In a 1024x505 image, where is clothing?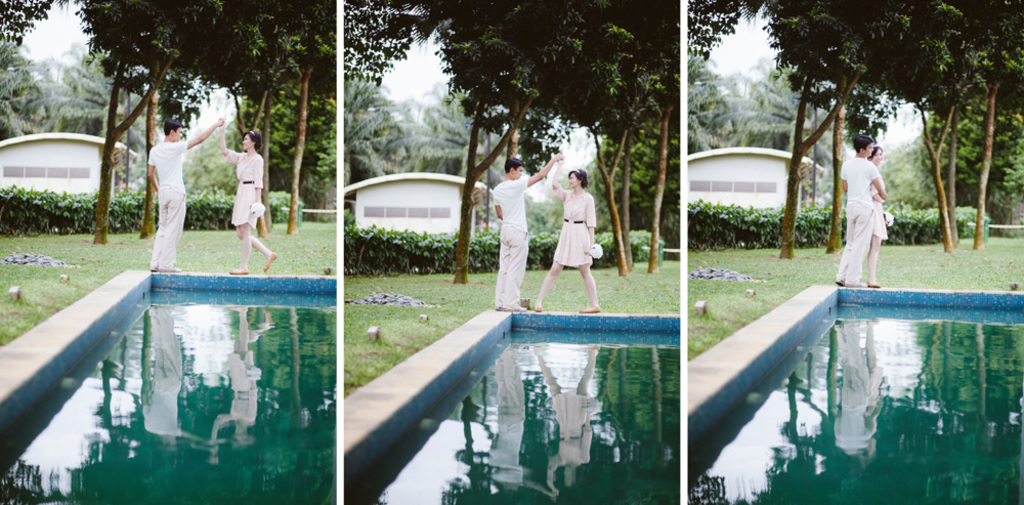
x1=839 y1=155 x2=882 y2=280.
